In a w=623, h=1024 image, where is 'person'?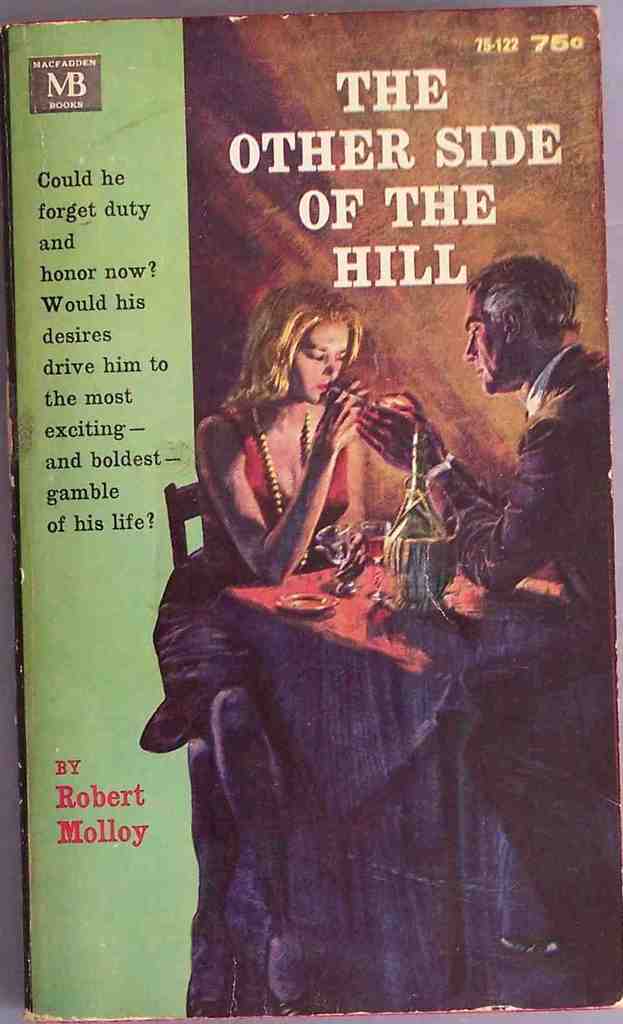
locate(141, 272, 367, 1019).
